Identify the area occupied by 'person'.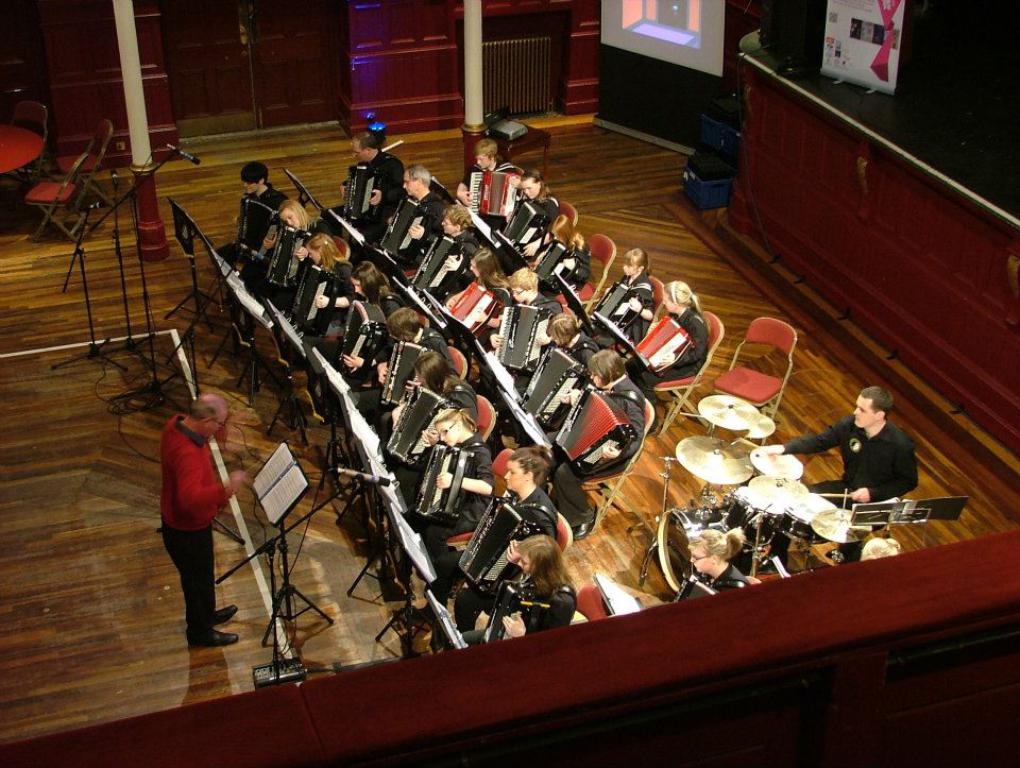
Area: l=236, t=167, r=280, b=261.
